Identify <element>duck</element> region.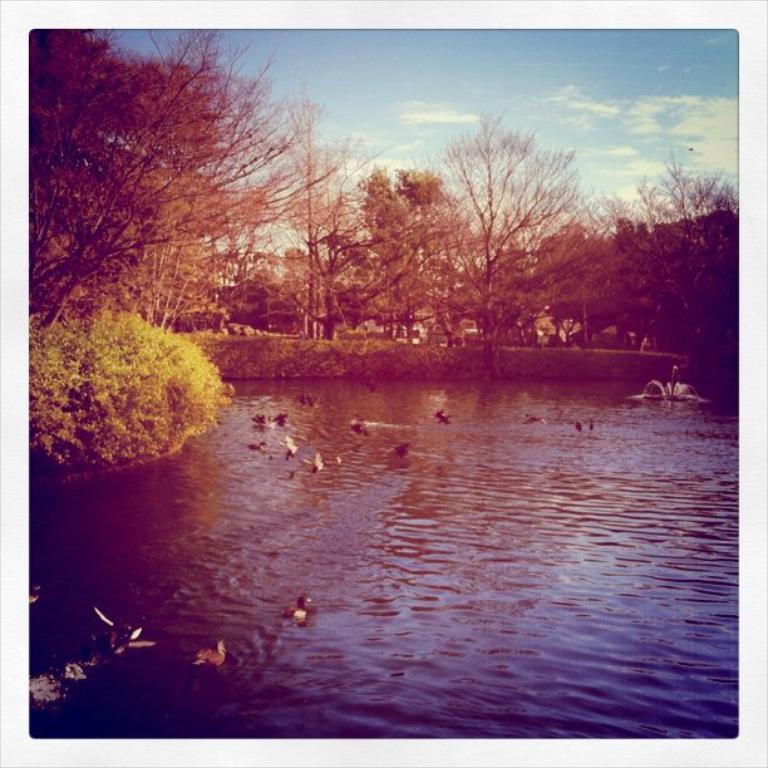
Region: <region>307, 453, 325, 476</region>.
